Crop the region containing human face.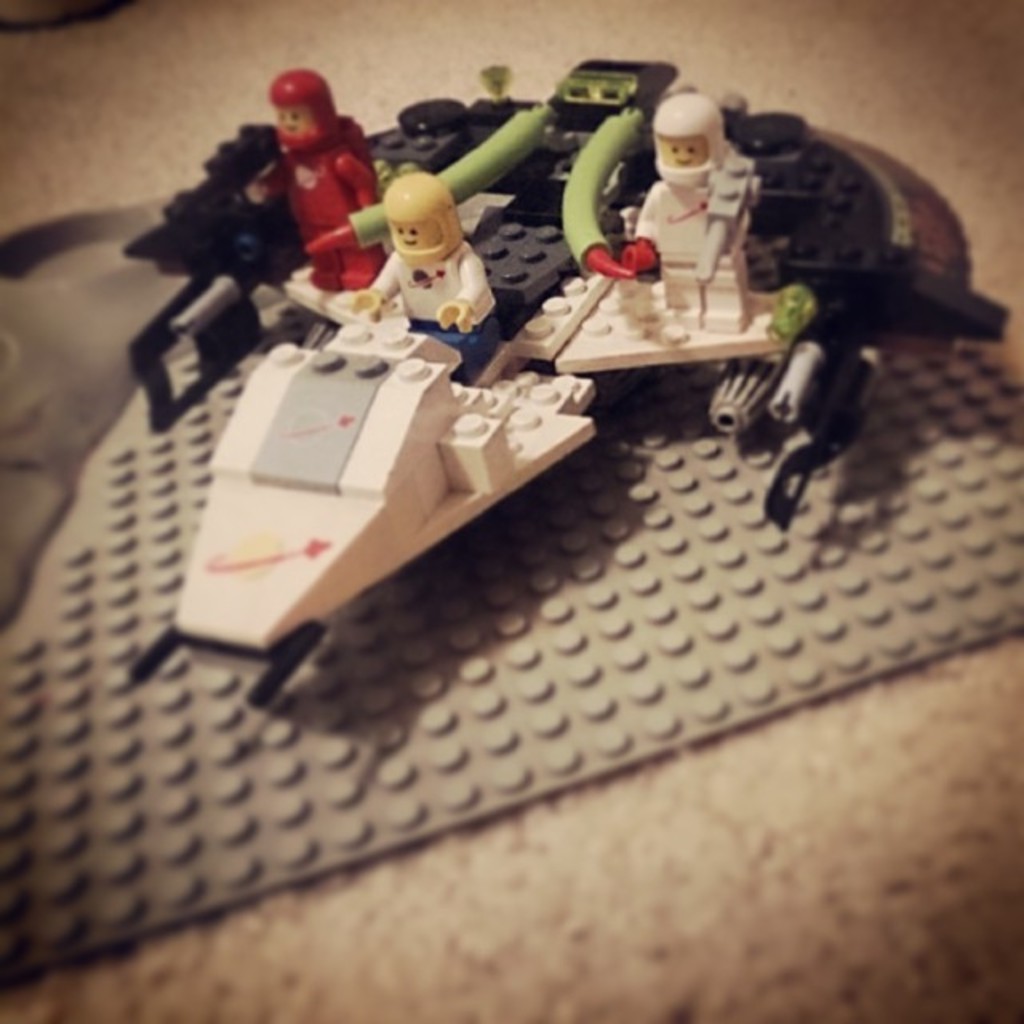
Crop region: (left=384, top=210, right=448, bottom=256).
